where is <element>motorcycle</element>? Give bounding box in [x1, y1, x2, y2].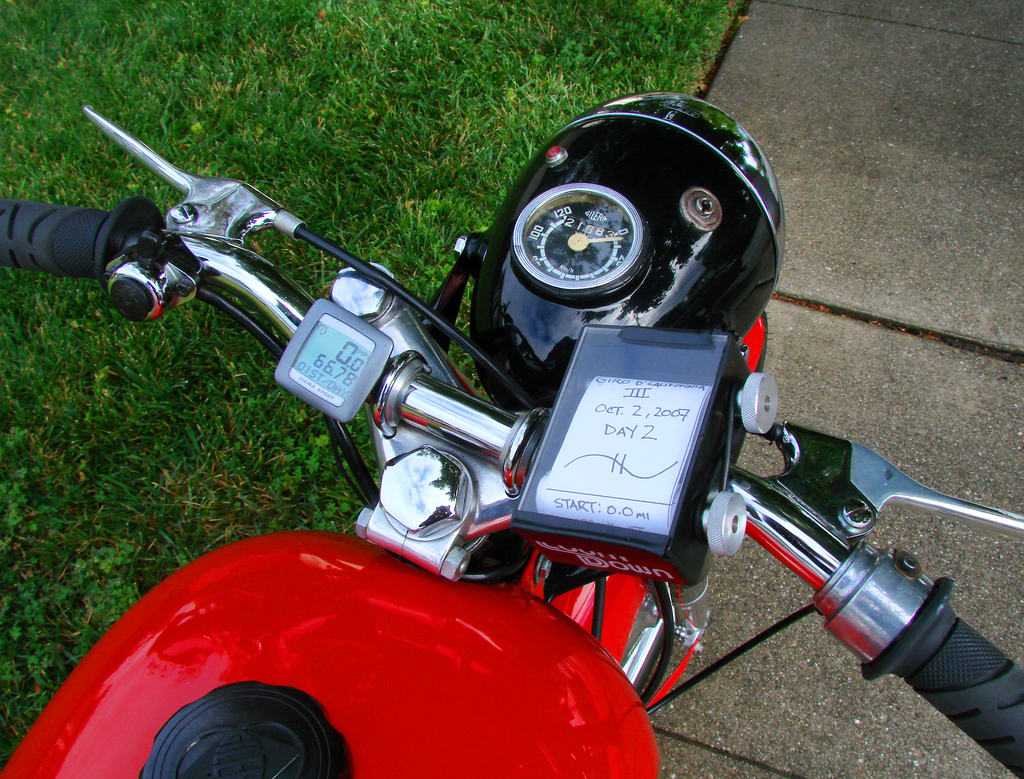
[0, 68, 956, 778].
